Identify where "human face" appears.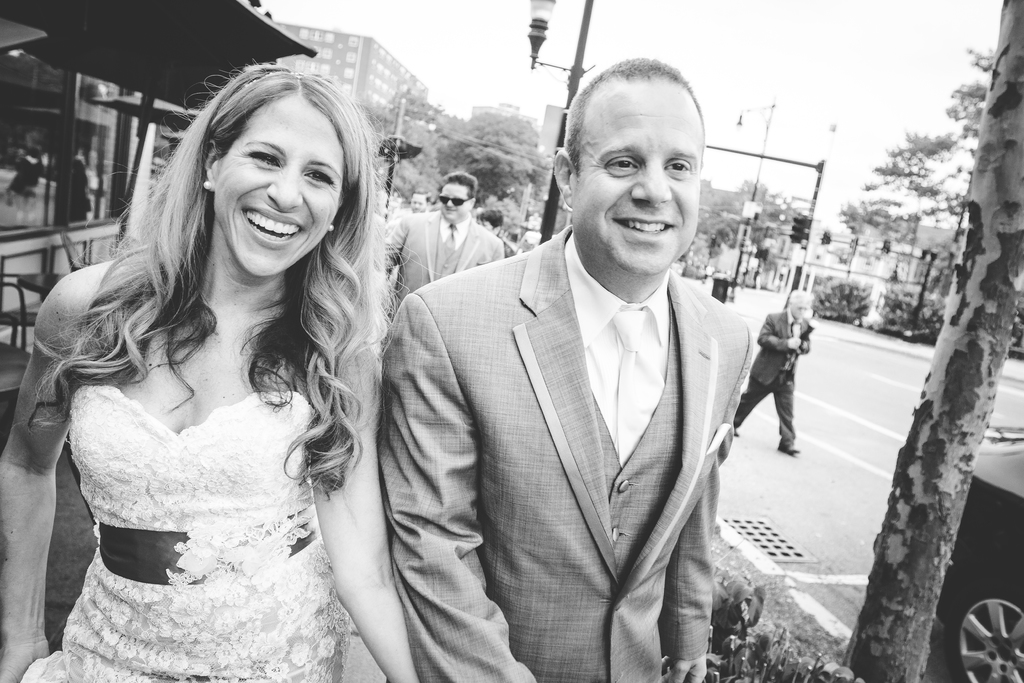
Appears at <region>408, 195, 425, 211</region>.
